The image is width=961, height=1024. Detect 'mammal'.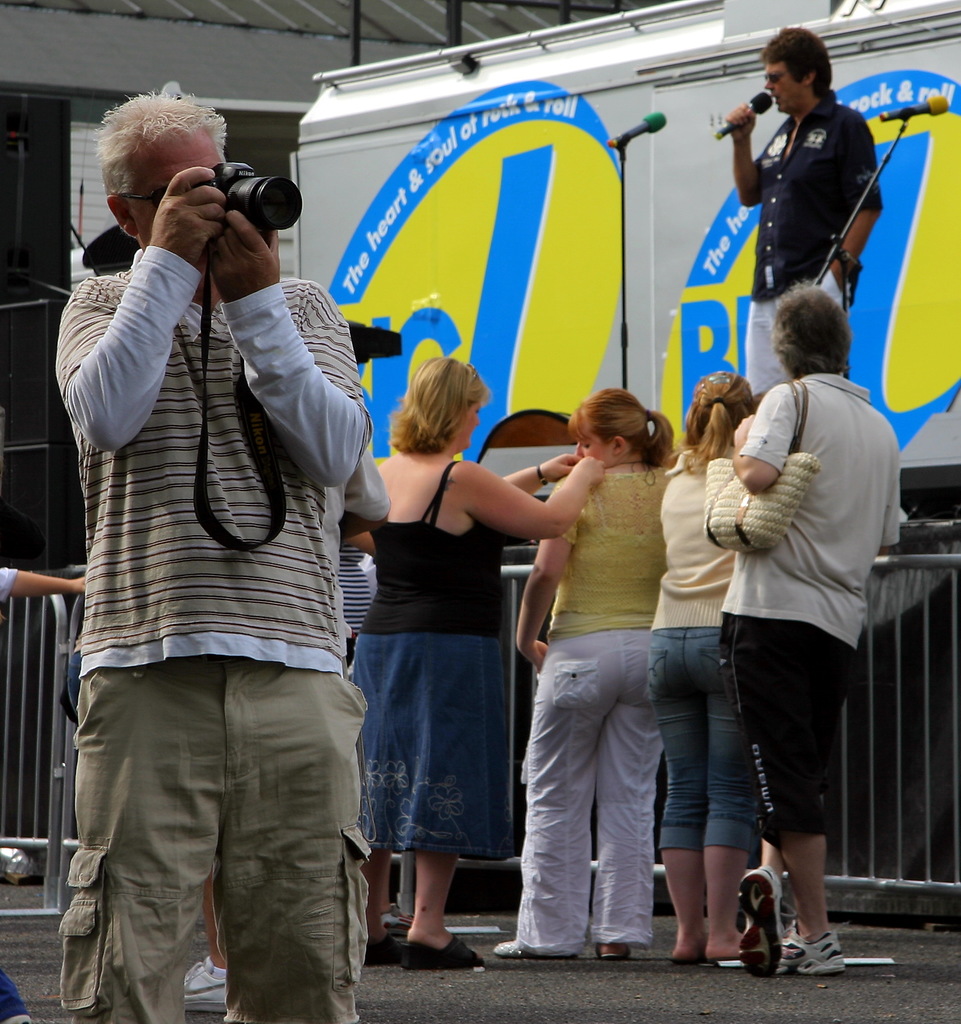
Detection: bbox(682, 260, 896, 991).
